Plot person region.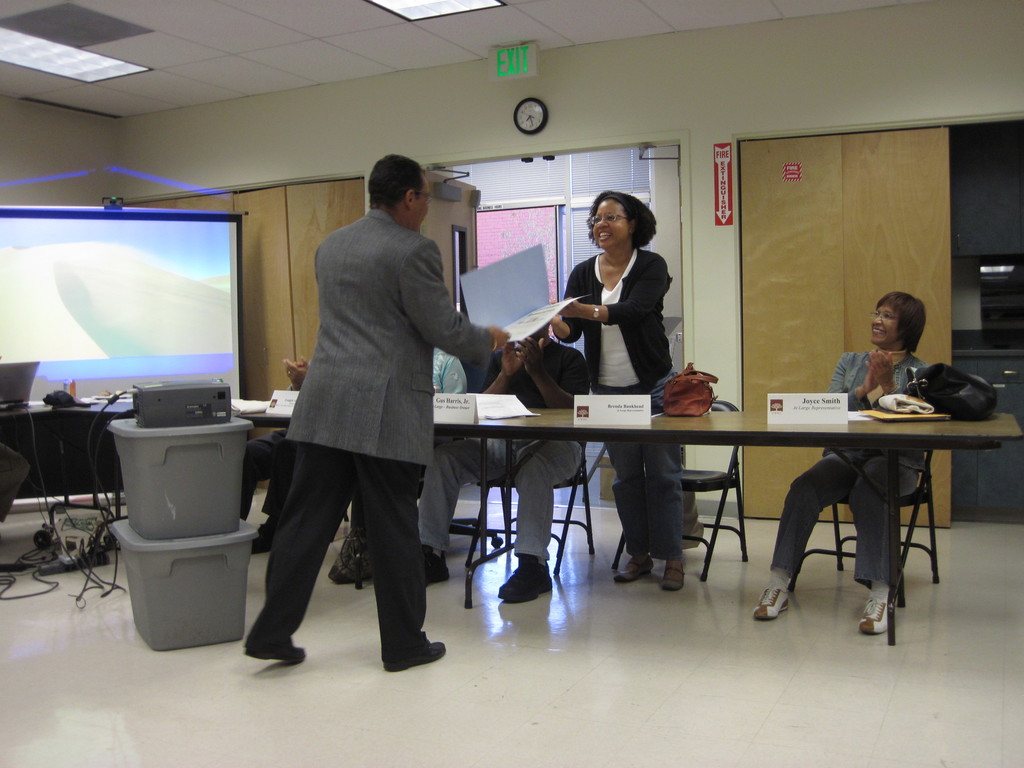
Plotted at (241,339,470,599).
